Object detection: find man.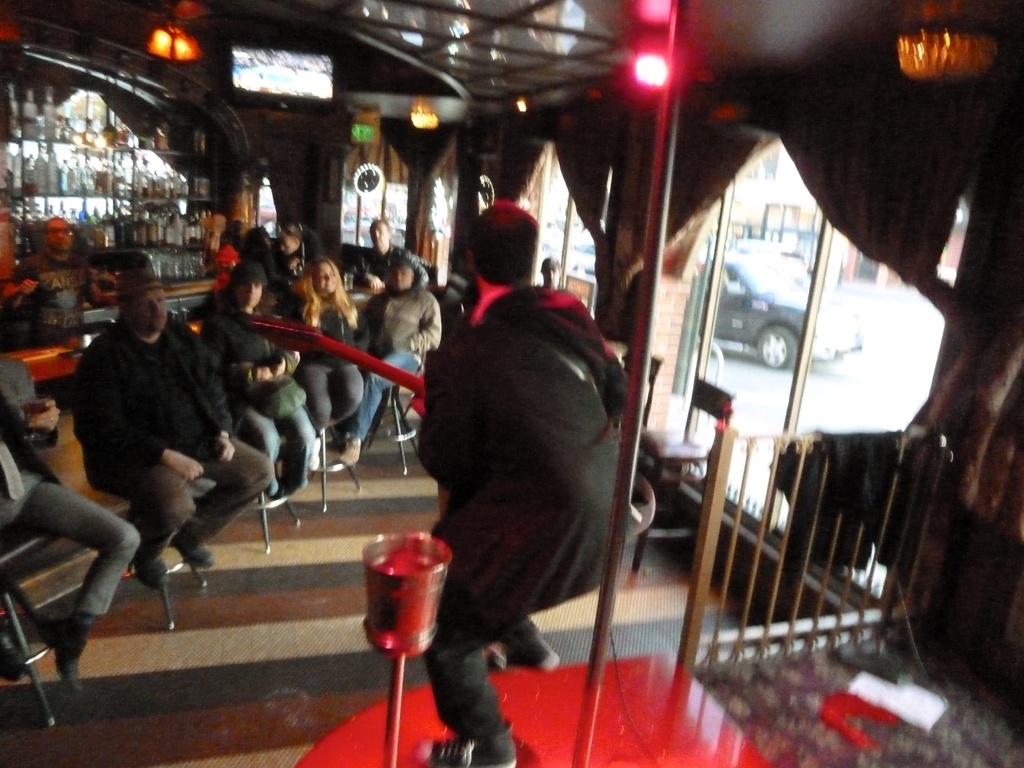
crop(0, 355, 137, 689).
